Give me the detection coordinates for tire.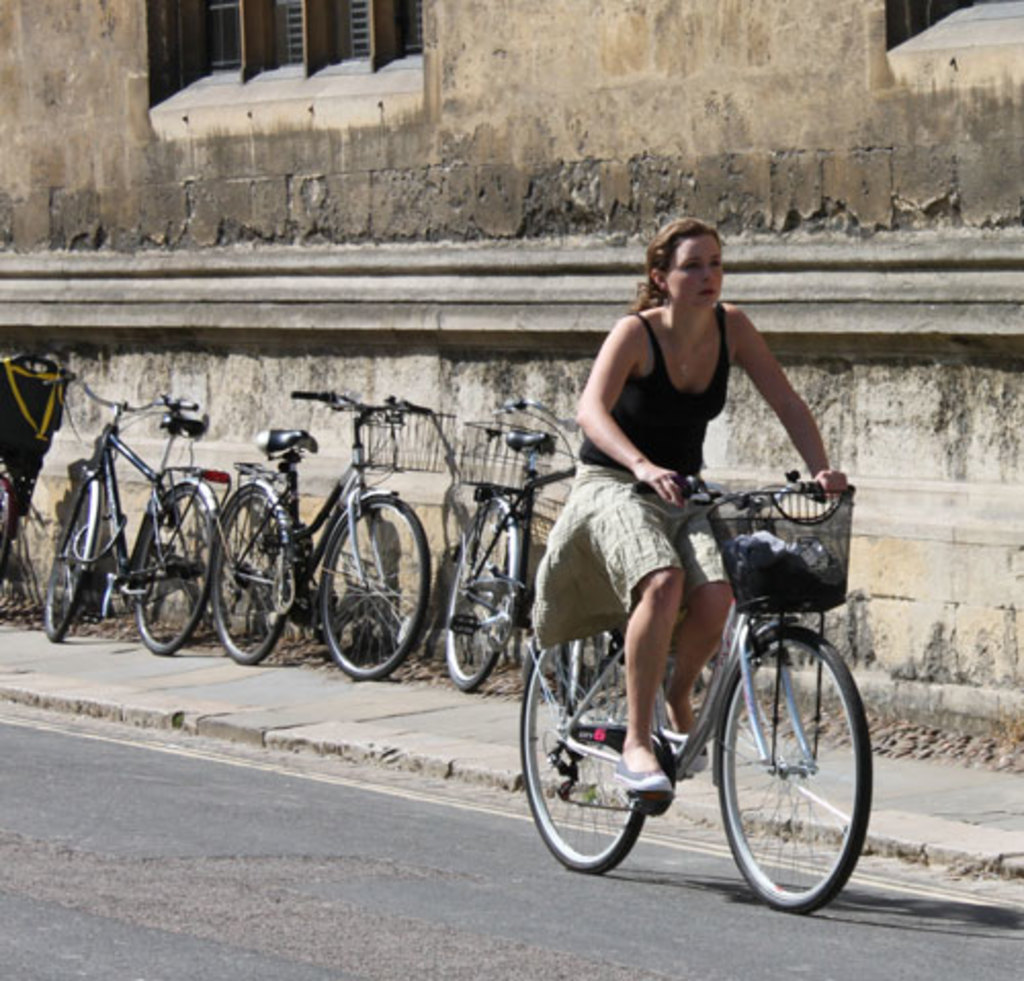
715:610:877:911.
